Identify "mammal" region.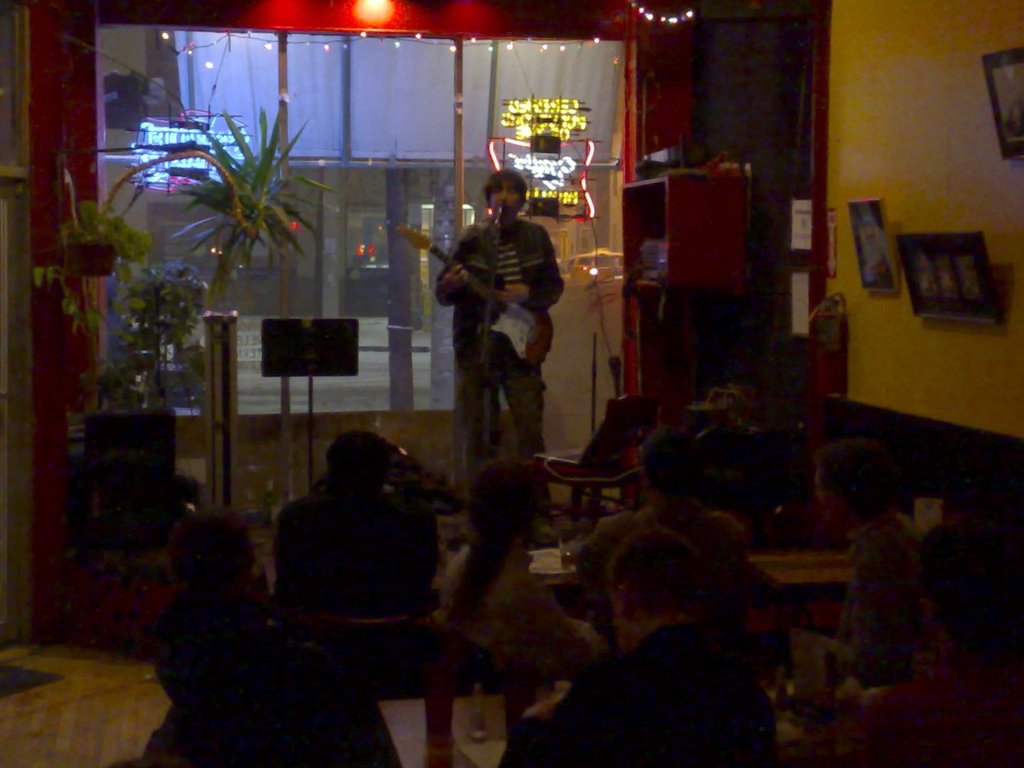
Region: 479, 535, 779, 767.
